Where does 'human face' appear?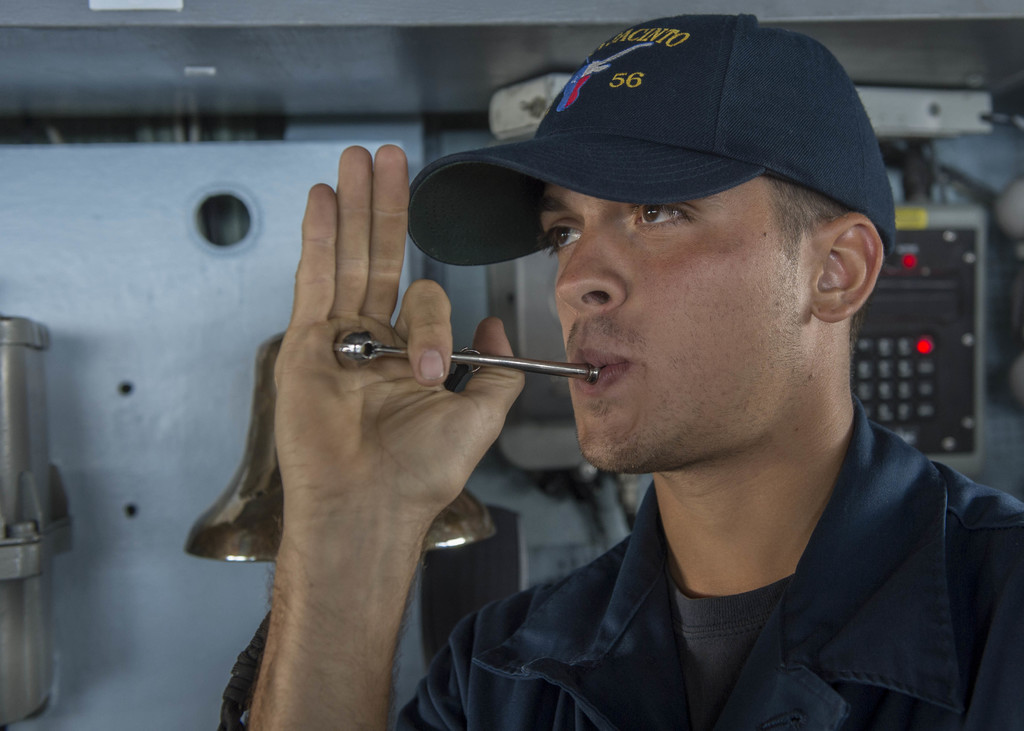
Appears at 534/175/826/479.
